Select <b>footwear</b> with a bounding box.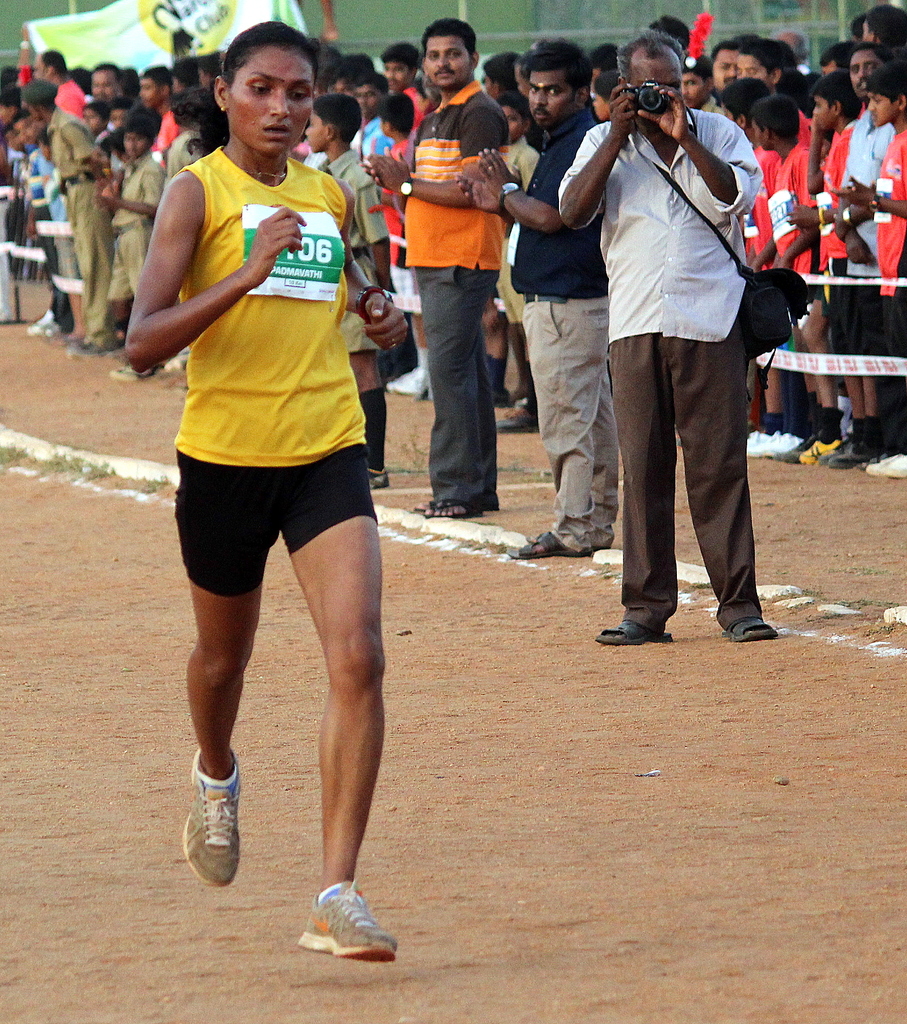
box(720, 615, 781, 643).
